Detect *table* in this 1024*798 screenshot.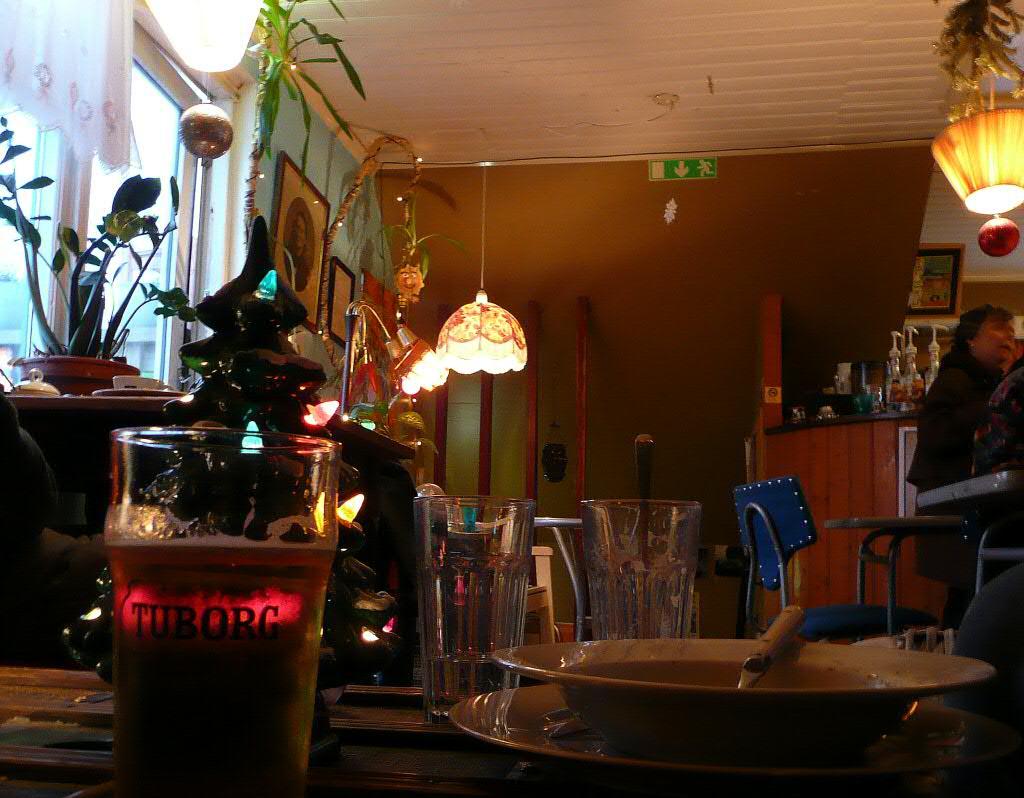
Detection: rect(0, 625, 1023, 797).
